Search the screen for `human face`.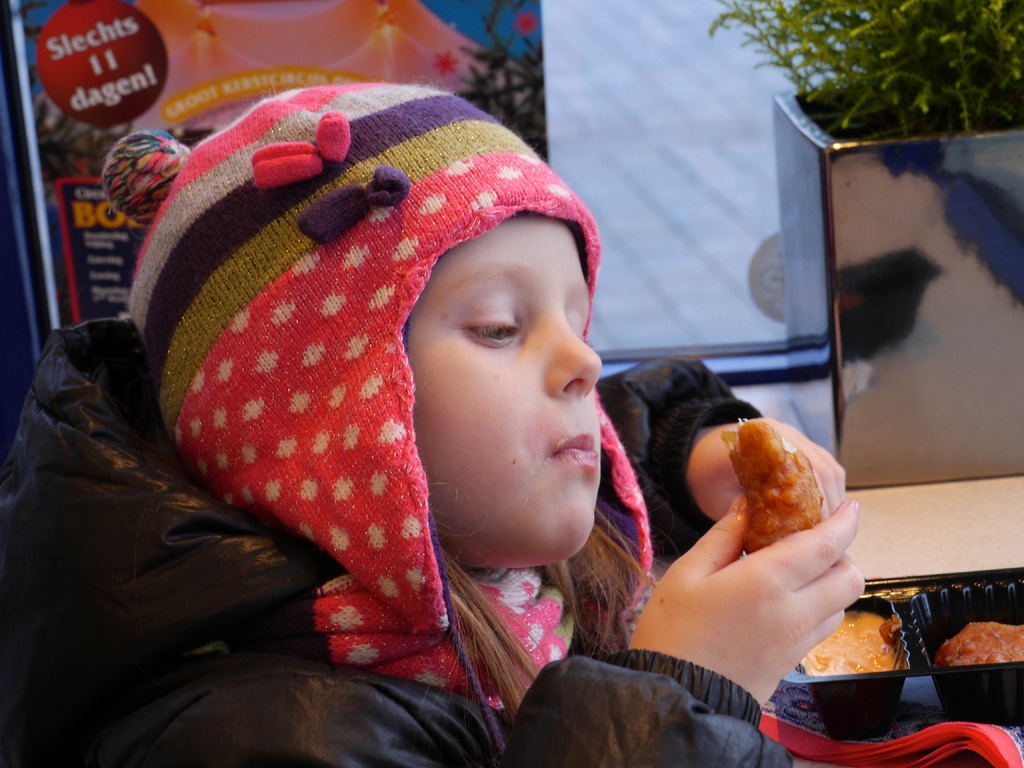
Found at (405,205,606,568).
